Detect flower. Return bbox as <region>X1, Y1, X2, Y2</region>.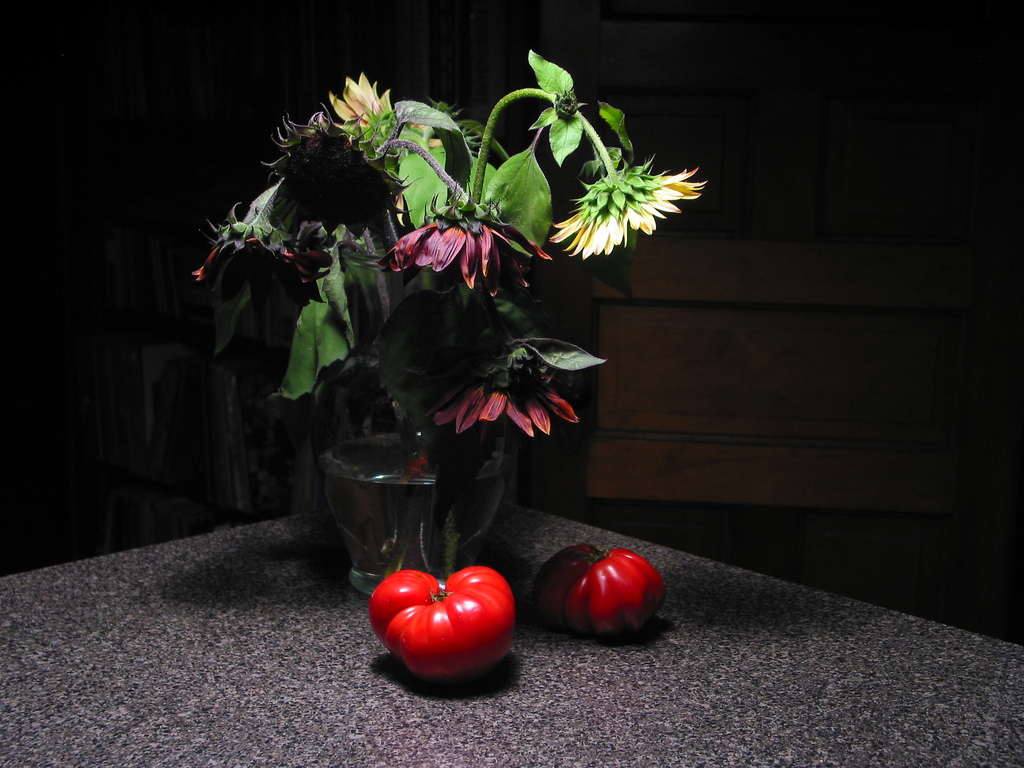
<region>179, 225, 333, 304</region>.
